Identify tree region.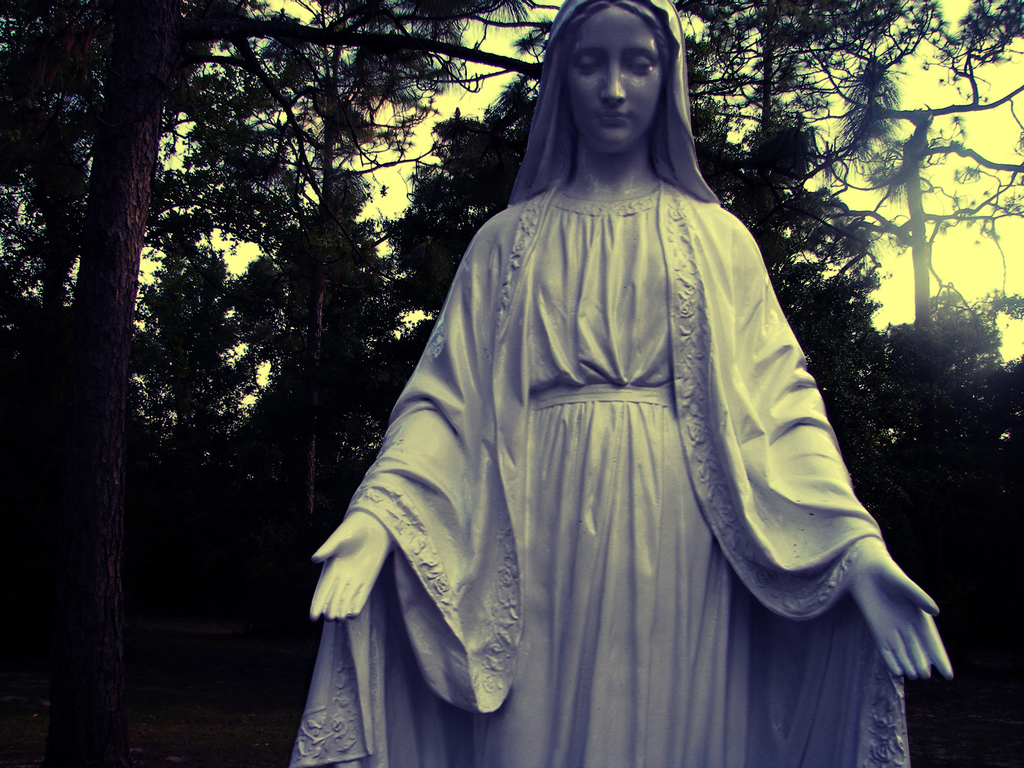
Region: <bbox>131, 236, 261, 454</bbox>.
